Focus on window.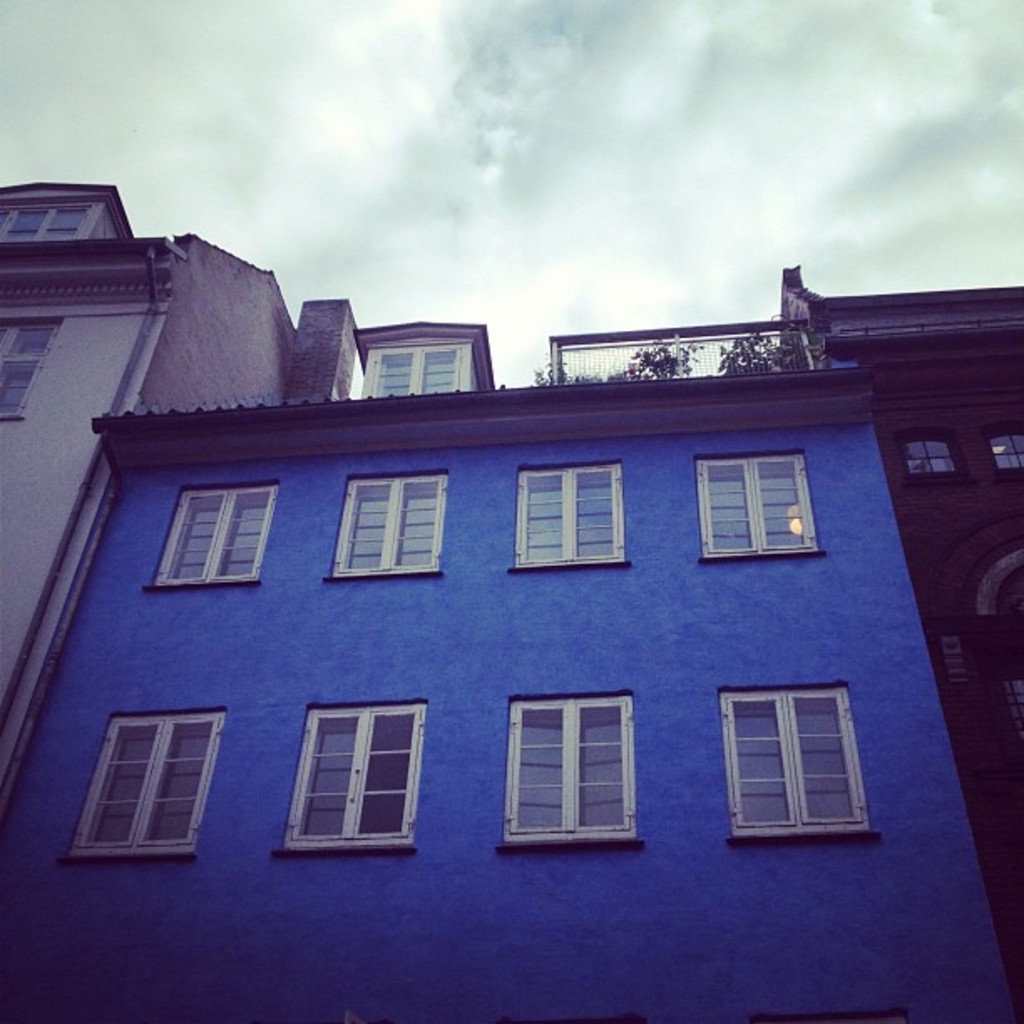
Focused at <region>15, 206, 87, 234</region>.
